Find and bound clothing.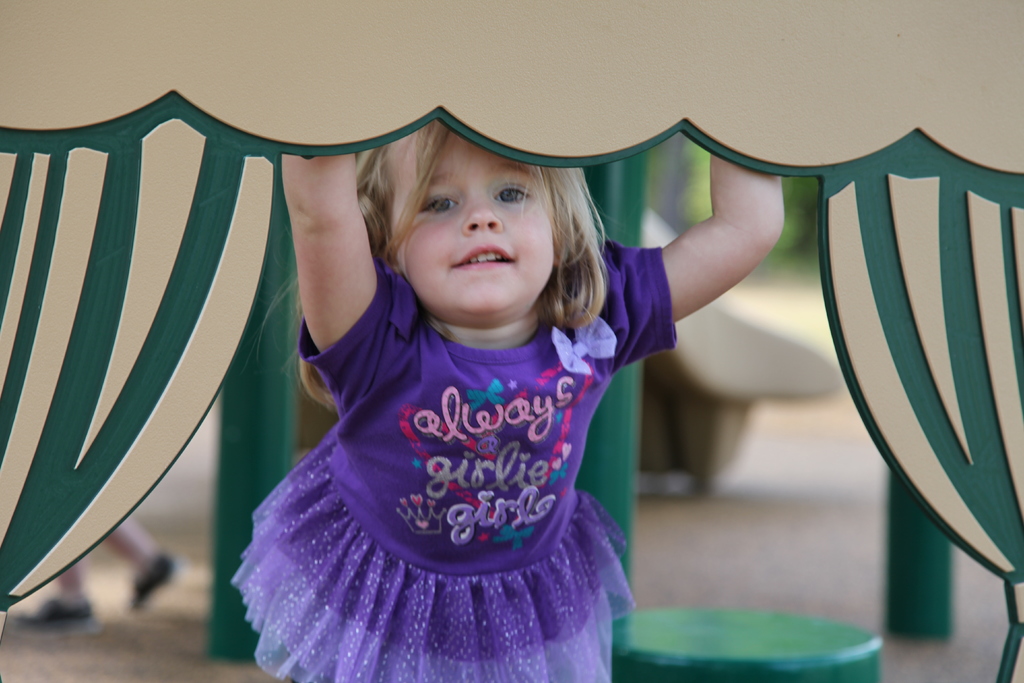
Bound: x1=177, y1=163, x2=750, y2=667.
